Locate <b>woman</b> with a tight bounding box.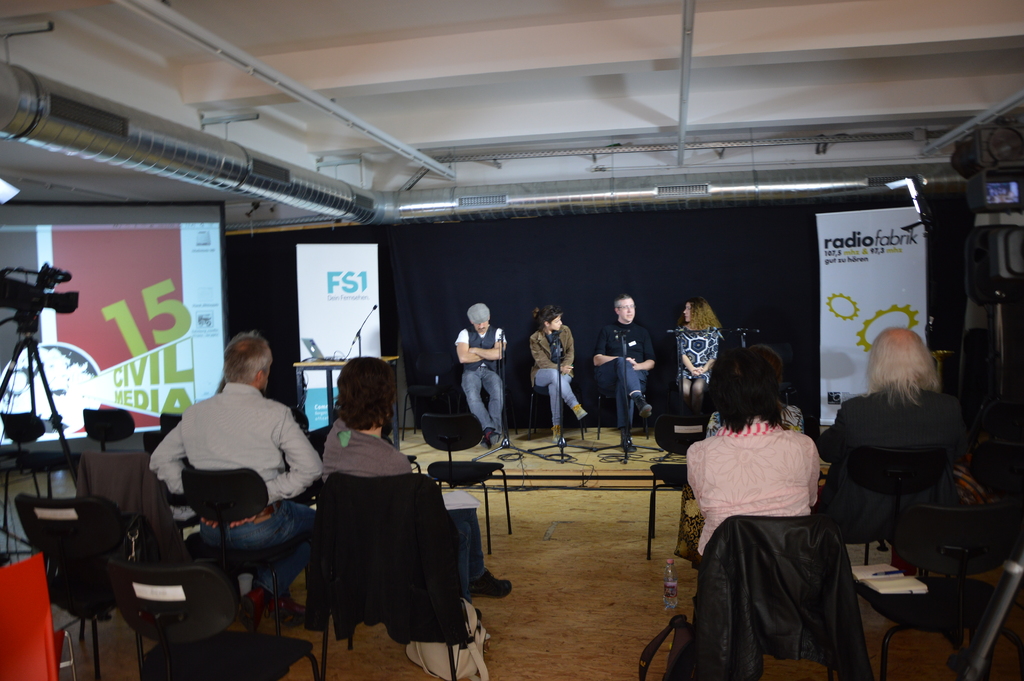
(left=685, top=349, right=819, bottom=557).
